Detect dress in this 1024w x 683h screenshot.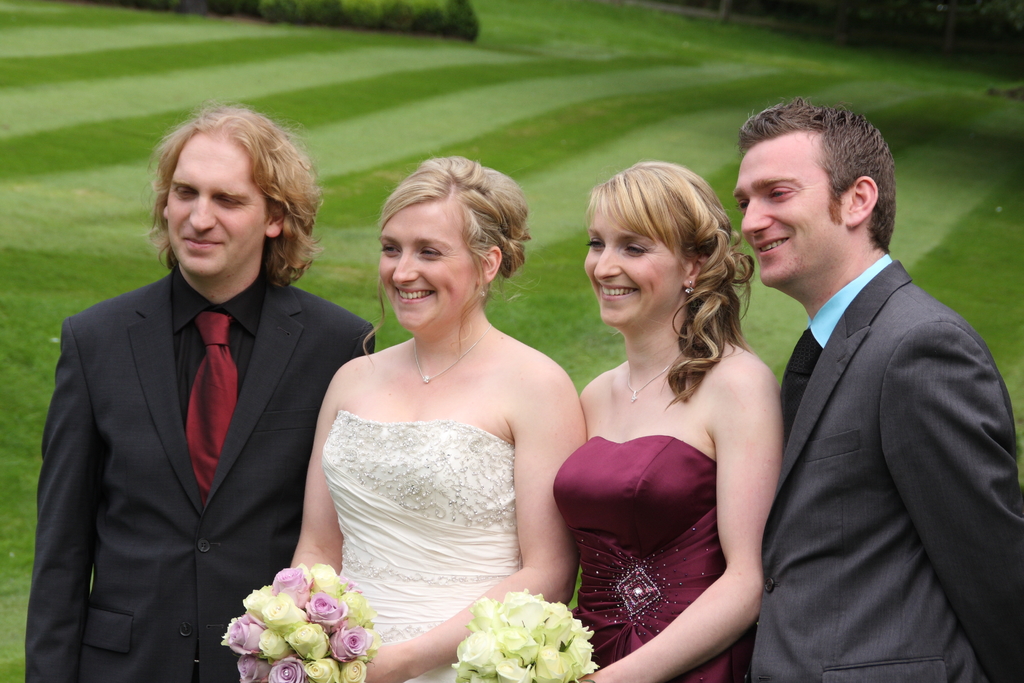
Detection: (324,408,519,682).
